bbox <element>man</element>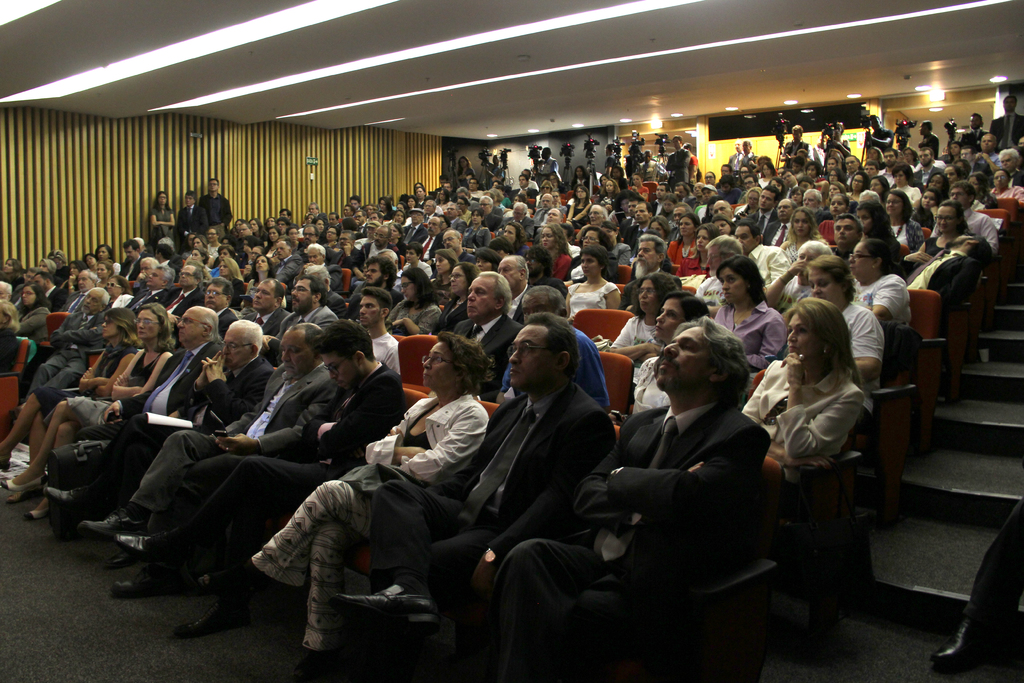
{"x1": 455, "y1": 186, "x2": 484, "y2": 211}
